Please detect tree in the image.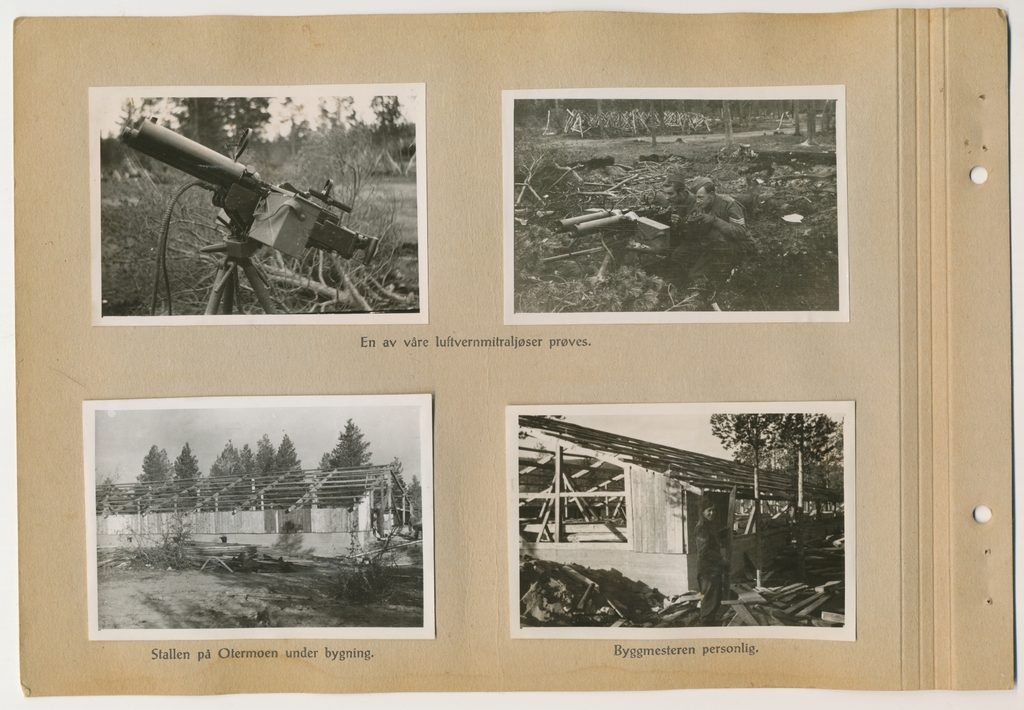
(left=147, top=90, right=275, bottom=153).
